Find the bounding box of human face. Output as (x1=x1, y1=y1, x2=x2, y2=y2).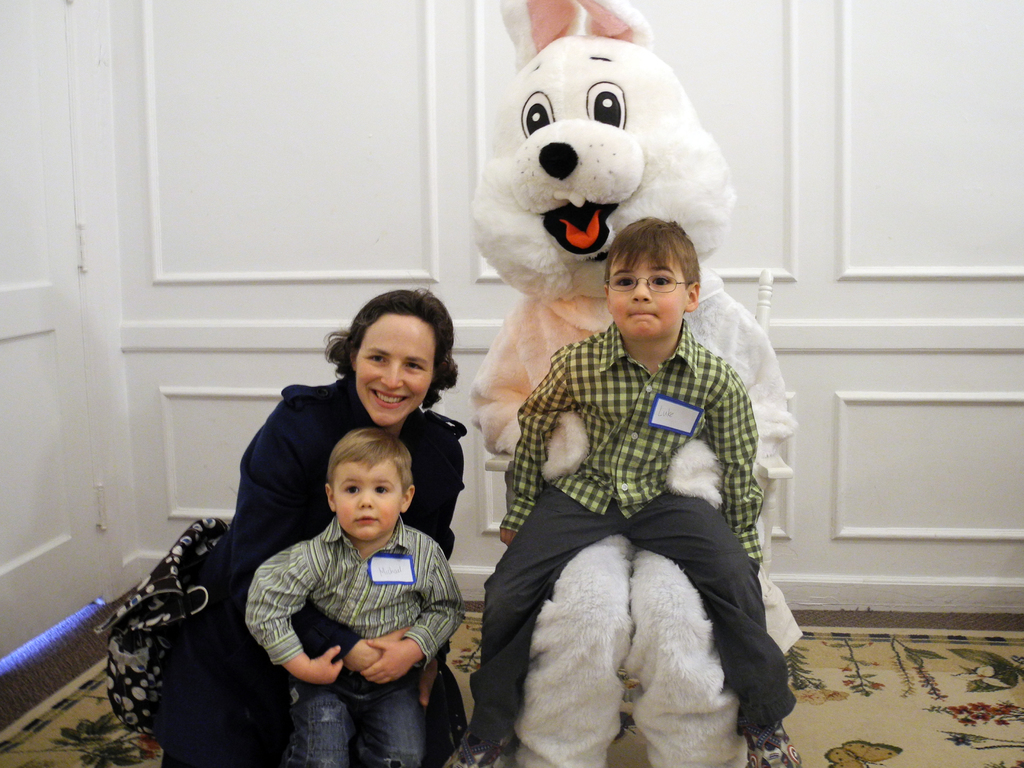
(x1=333, y1=458, x2=404, y2=542).
